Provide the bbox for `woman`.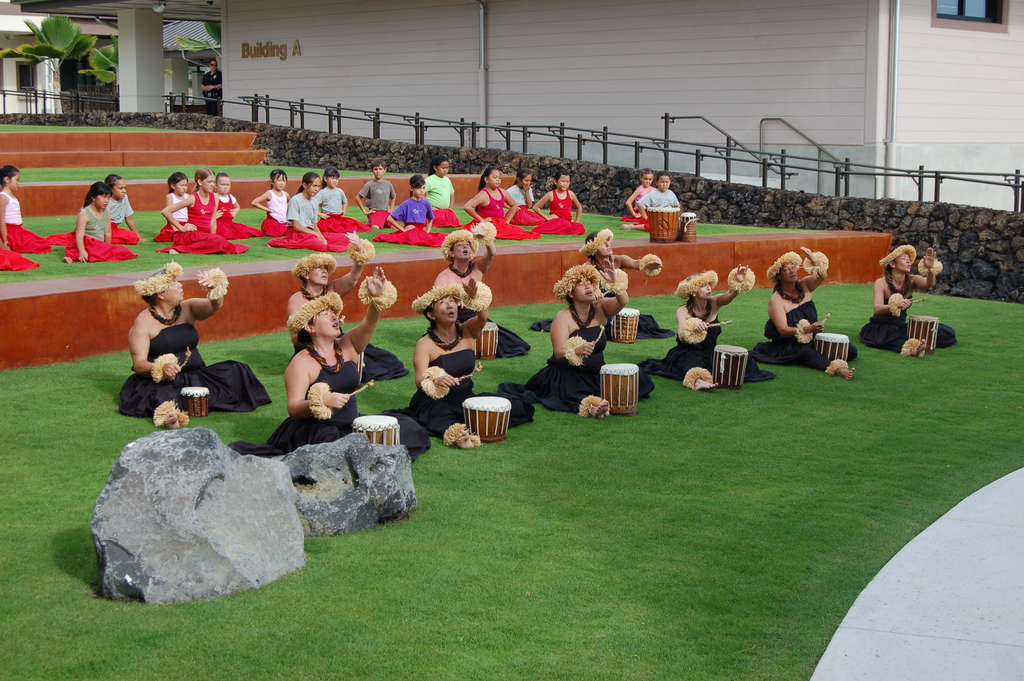
x1=857, y1=242, x2=962, y2=358.
